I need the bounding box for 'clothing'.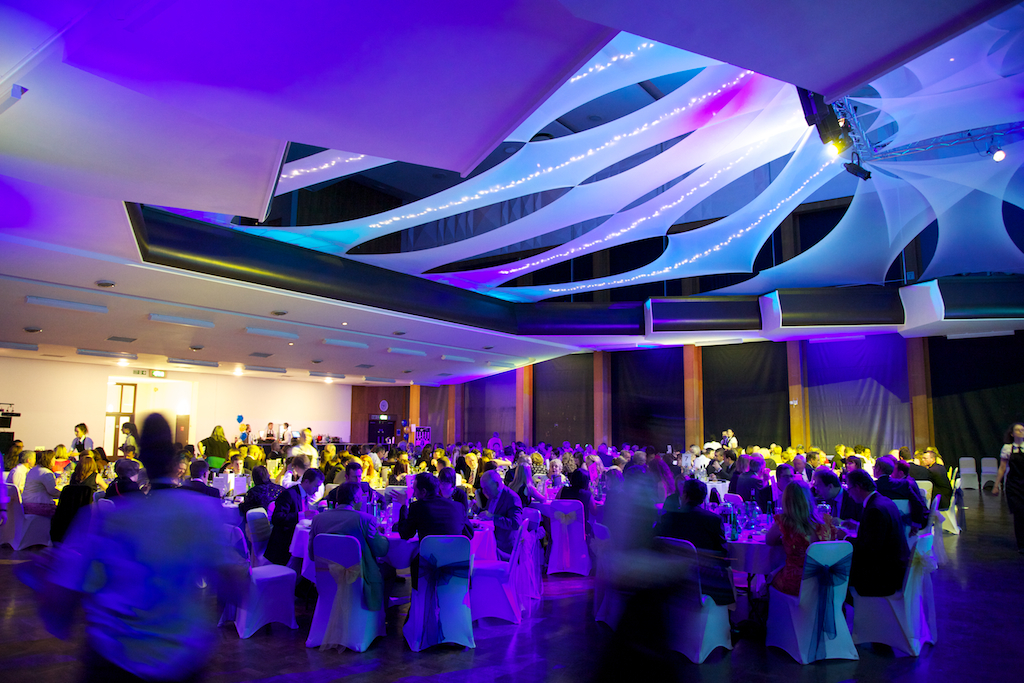
Here it is: x1=1, y1=464, x2=32, y2=504.
